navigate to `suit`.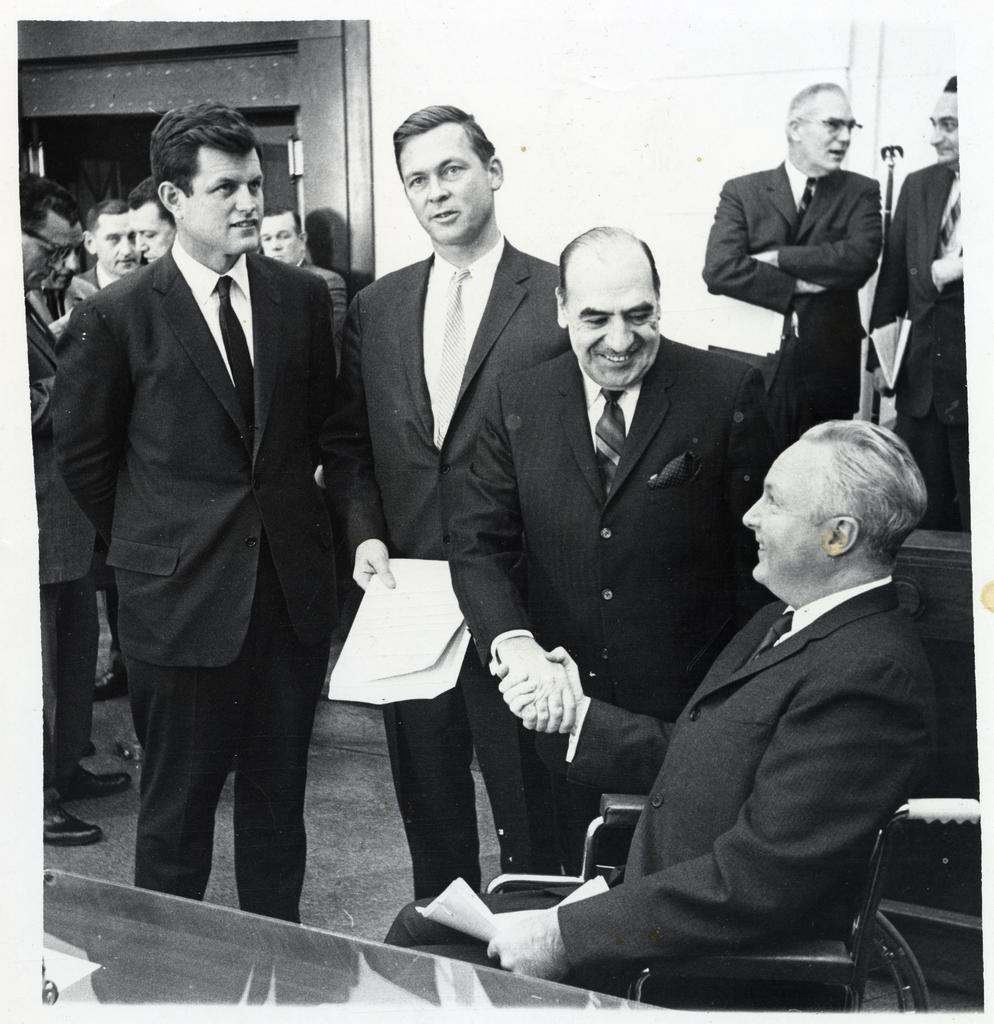
Navigation target: <box>328,236,578,913</box>.
